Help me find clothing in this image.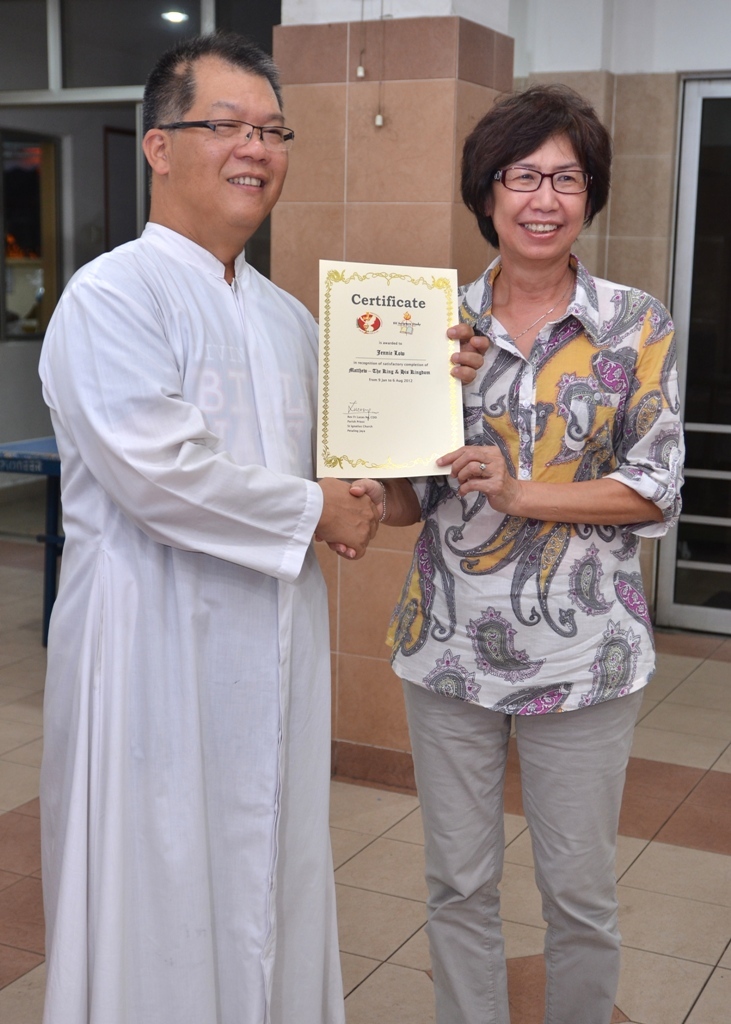
Found it: 378 258 692 1017.
